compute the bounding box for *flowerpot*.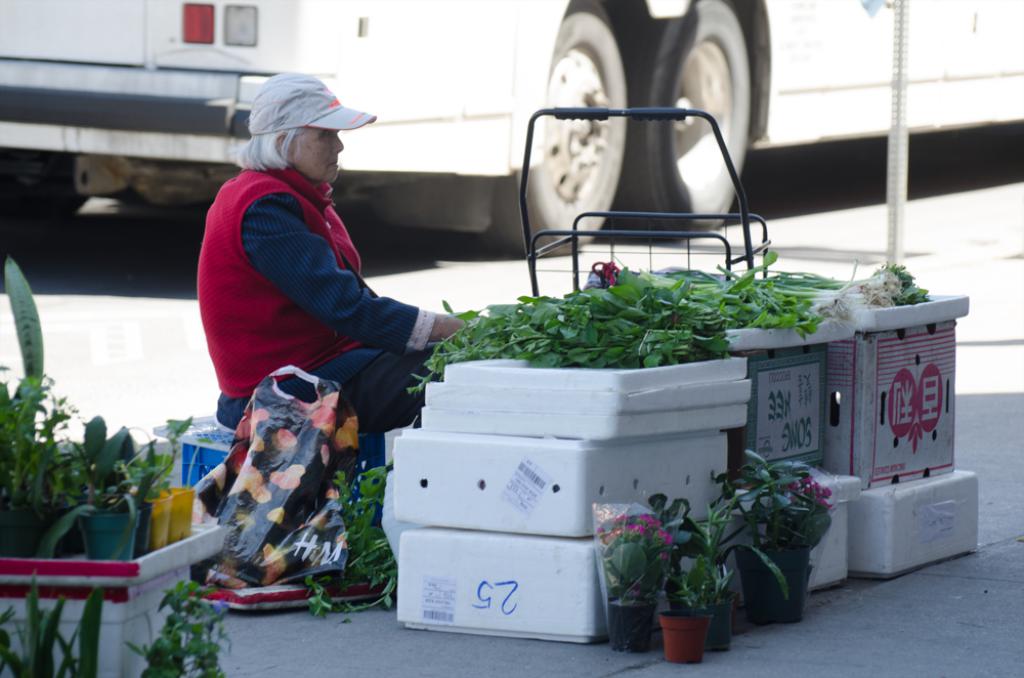
locate(604, 595, 652, 648).
